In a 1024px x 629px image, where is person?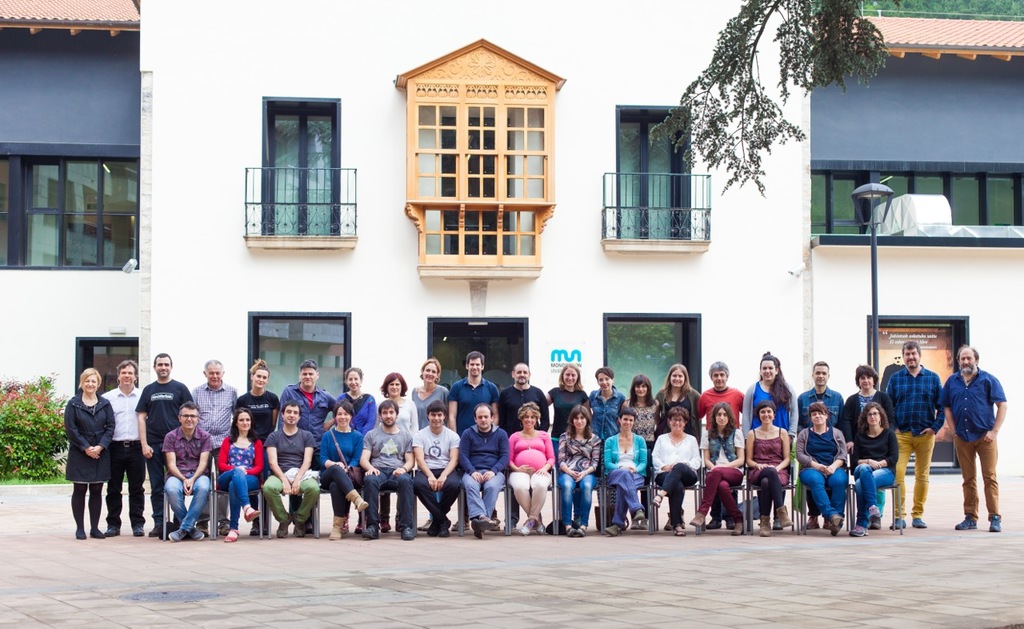
crop(506, 403, 555, 534).
